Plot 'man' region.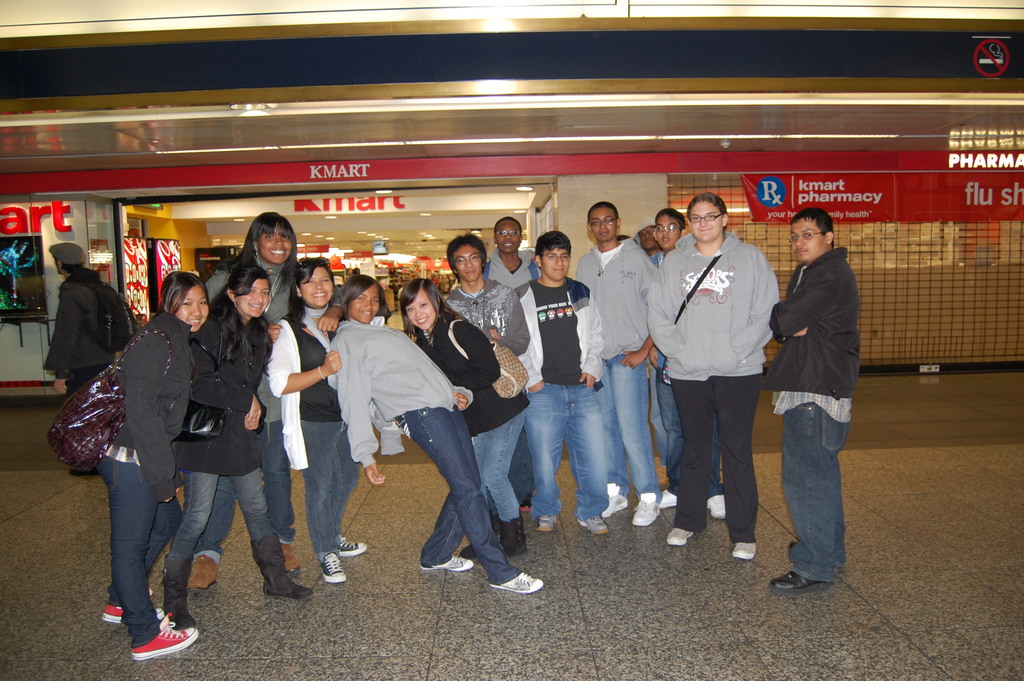
Plotted at (43, 241, 138, 466).
